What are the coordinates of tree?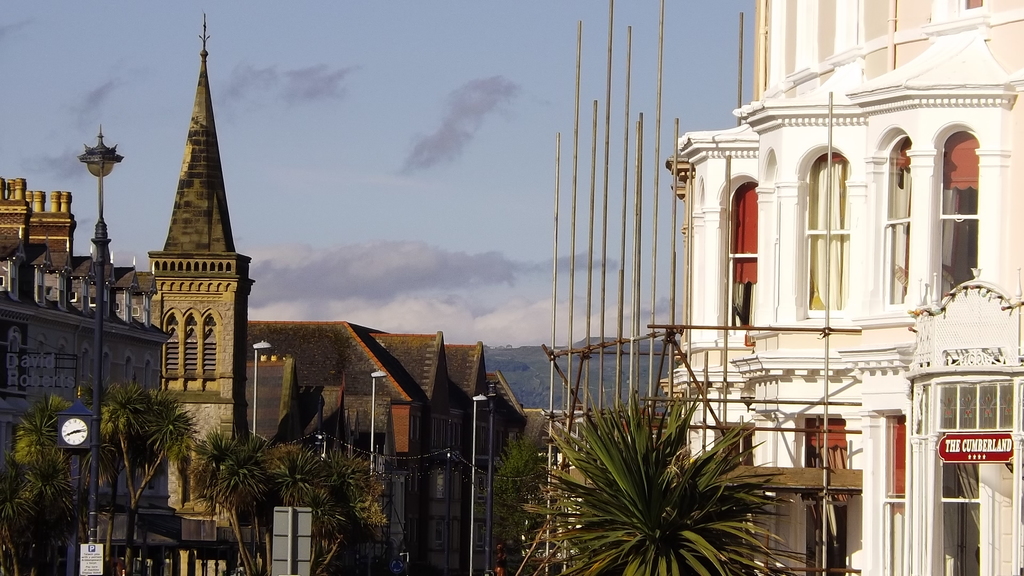
left=6, top=389, right=81, bottom=575.
